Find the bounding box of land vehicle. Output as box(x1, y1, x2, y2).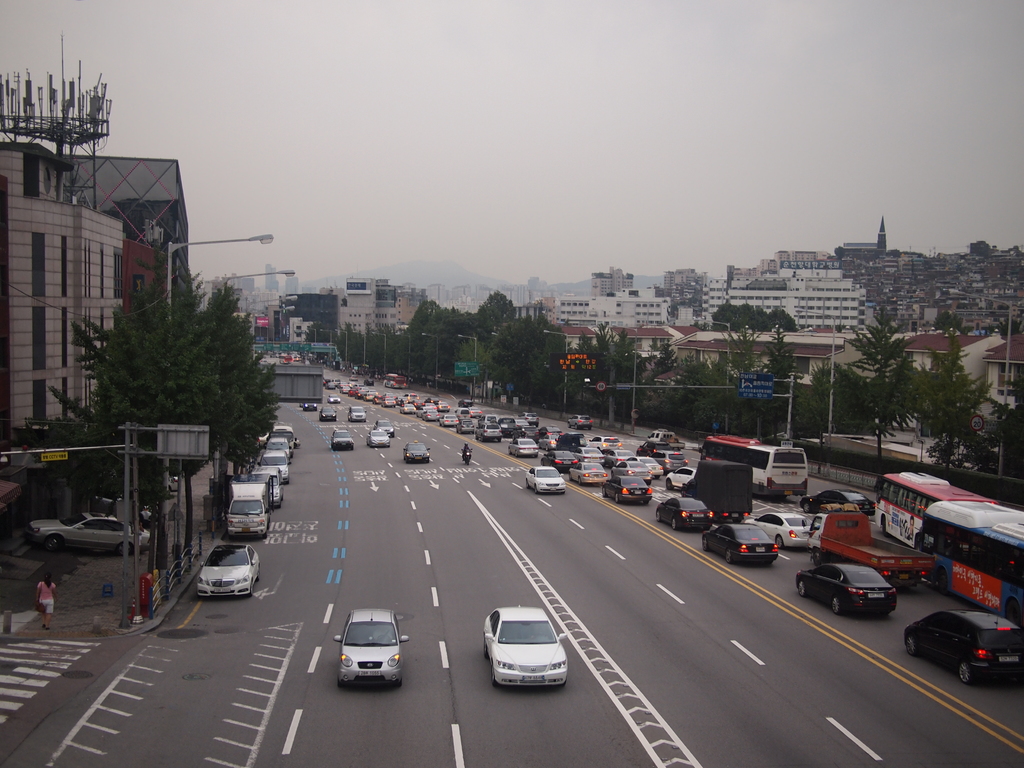
box(804, 514, 931, 592).
